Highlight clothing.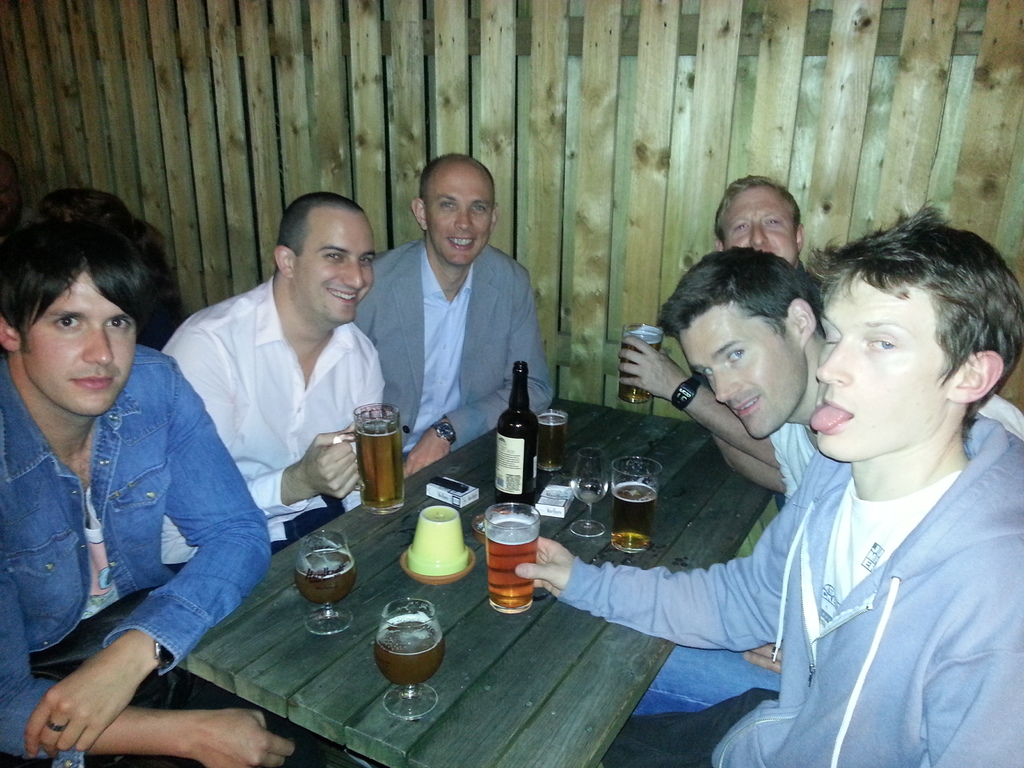
Highlighted region: 156/266/389/570.
